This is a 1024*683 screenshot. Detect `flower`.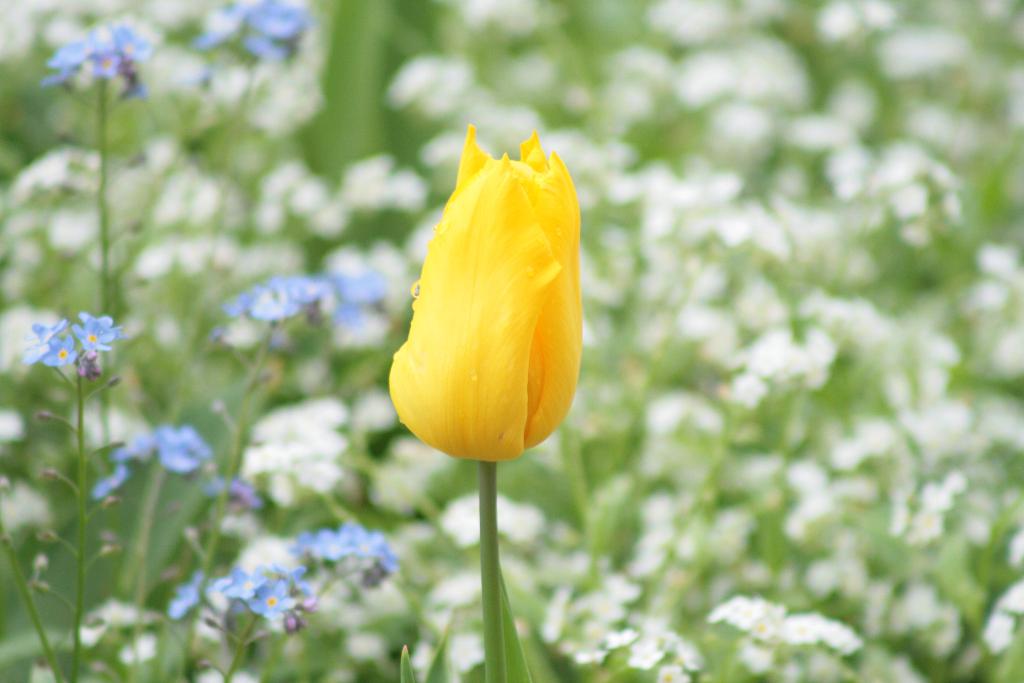
x1=356, y1=122, x2=594, y2=491.
